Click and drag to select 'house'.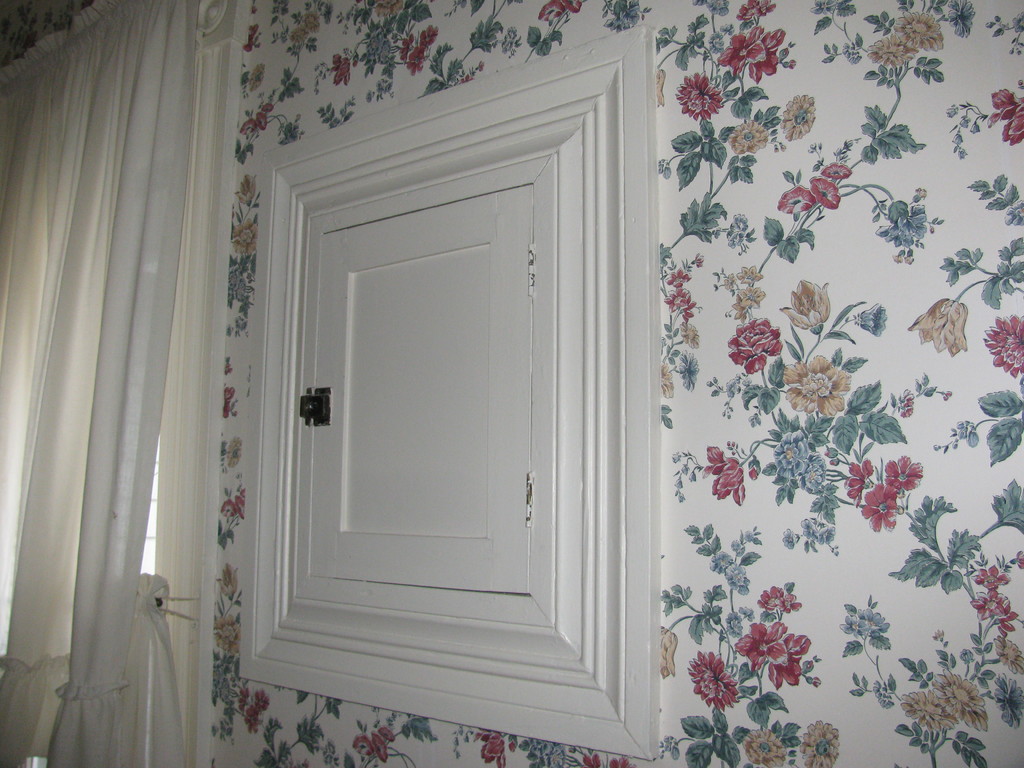
Selection: bbox=(60, 0, 886, 767).
